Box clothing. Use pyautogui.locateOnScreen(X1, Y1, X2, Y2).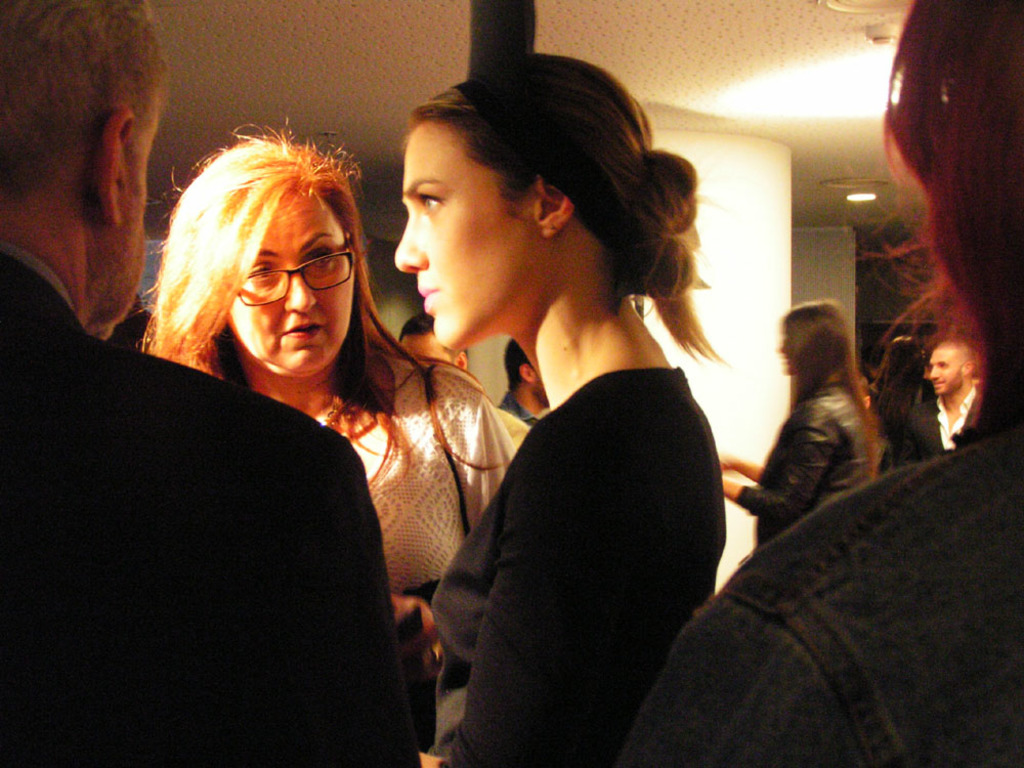
pyautogui.locateOnScreen(630, 430, 1023, 762).
